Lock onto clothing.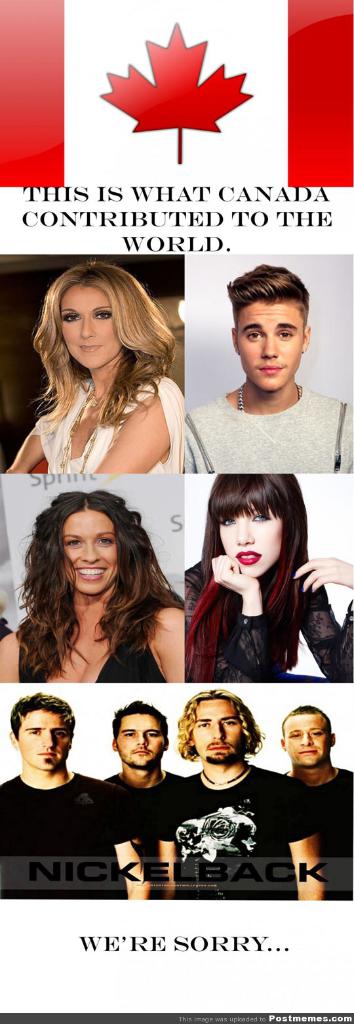
Locked: (x1=182, y1=384, x2=353, y2=473).
